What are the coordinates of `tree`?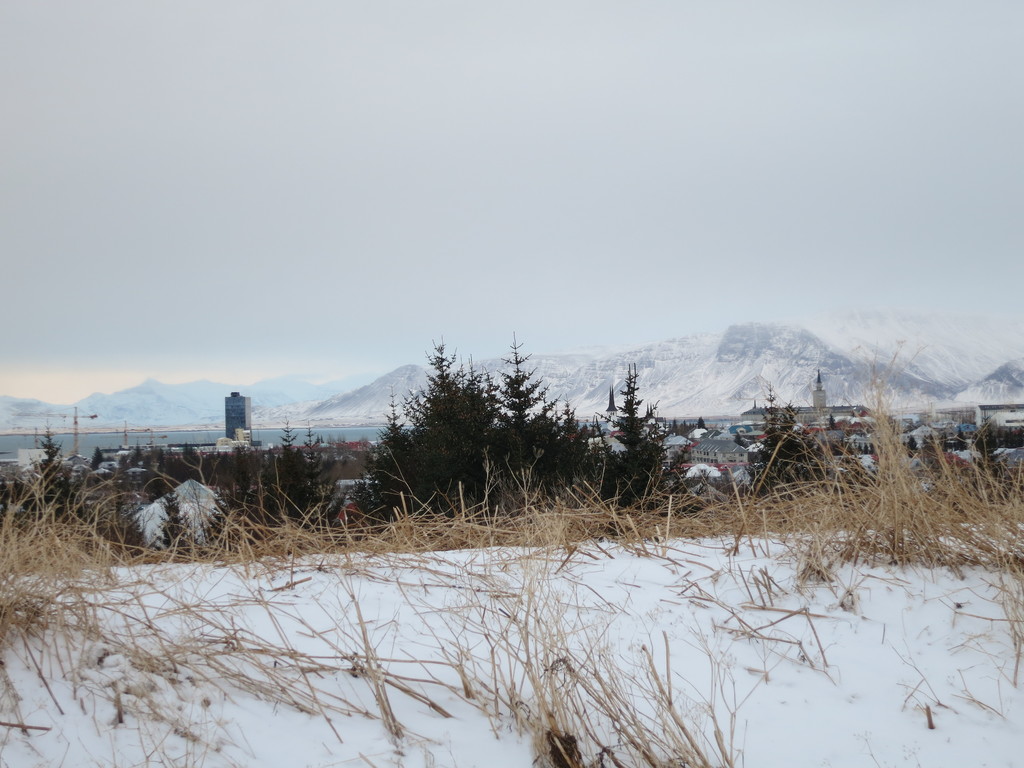
(x1=1, y1=426, x2=345, y2=525).
